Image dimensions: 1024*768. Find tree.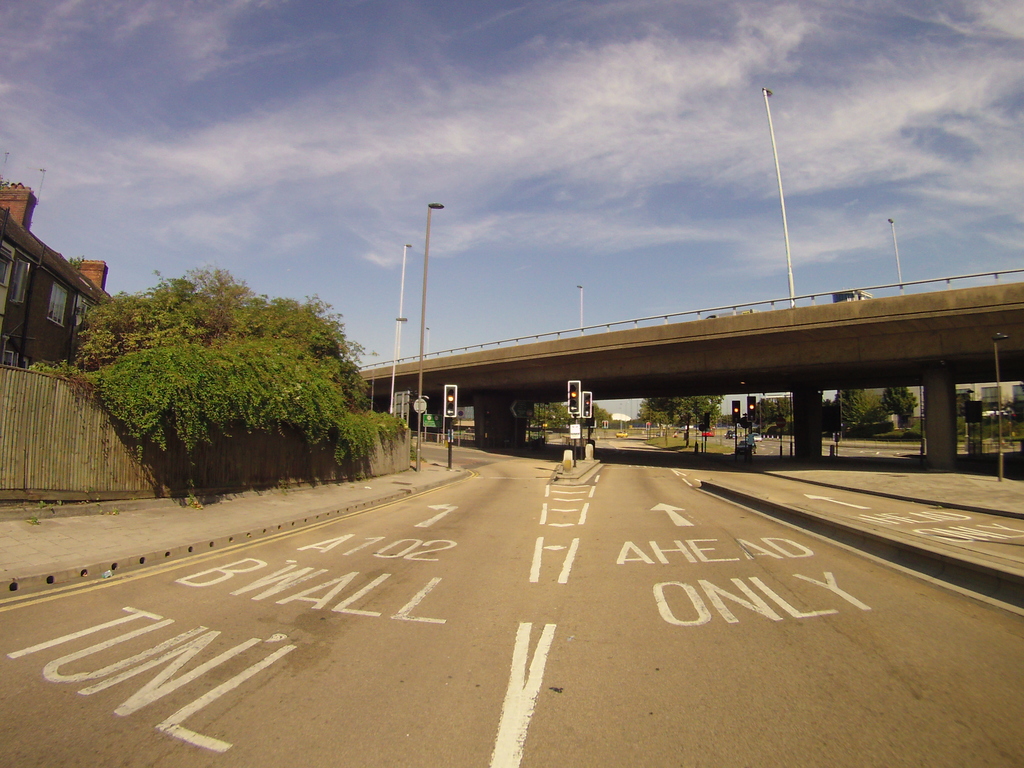
<region>882, 388, 920, 426</region>.
